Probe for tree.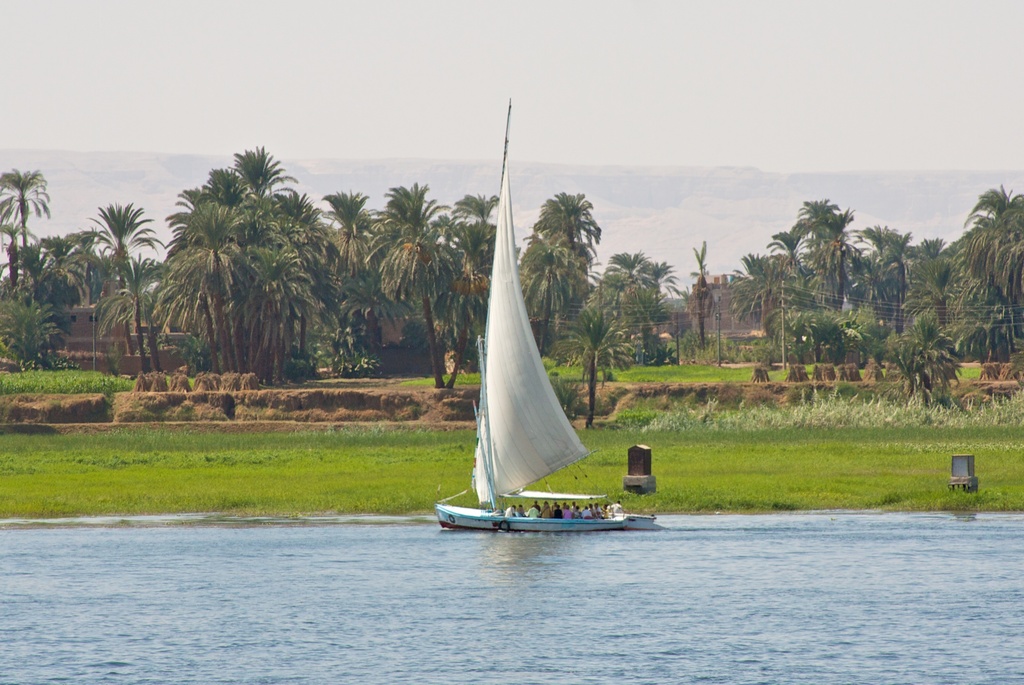
Probe result: 545/303/640/431.
